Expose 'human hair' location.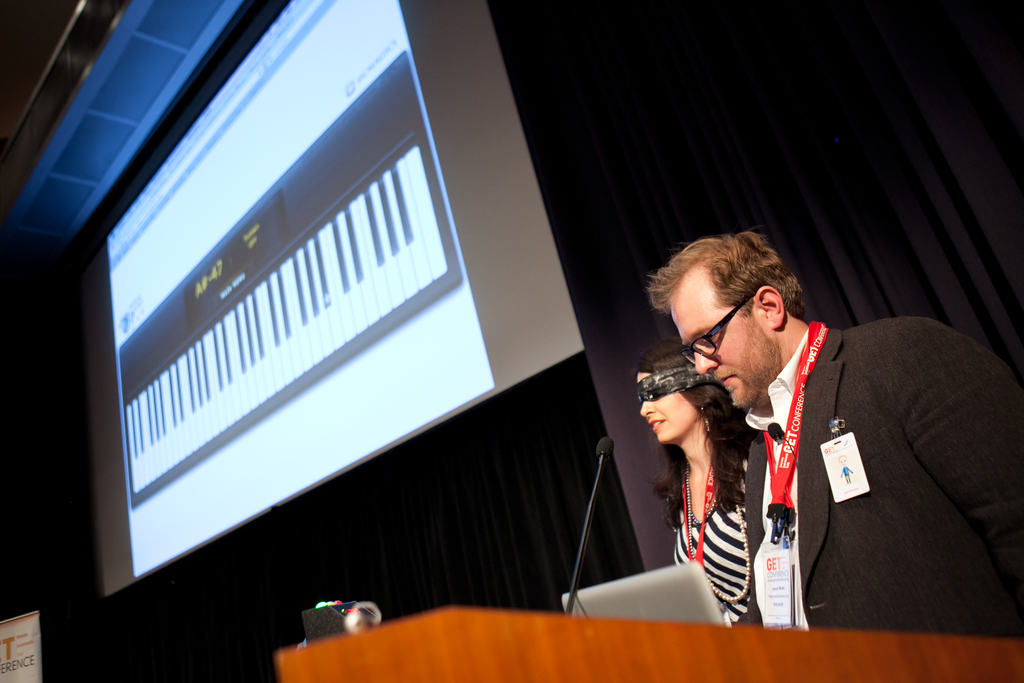
Exposed at x1=644 y1=224 x2=815 y2=325.
